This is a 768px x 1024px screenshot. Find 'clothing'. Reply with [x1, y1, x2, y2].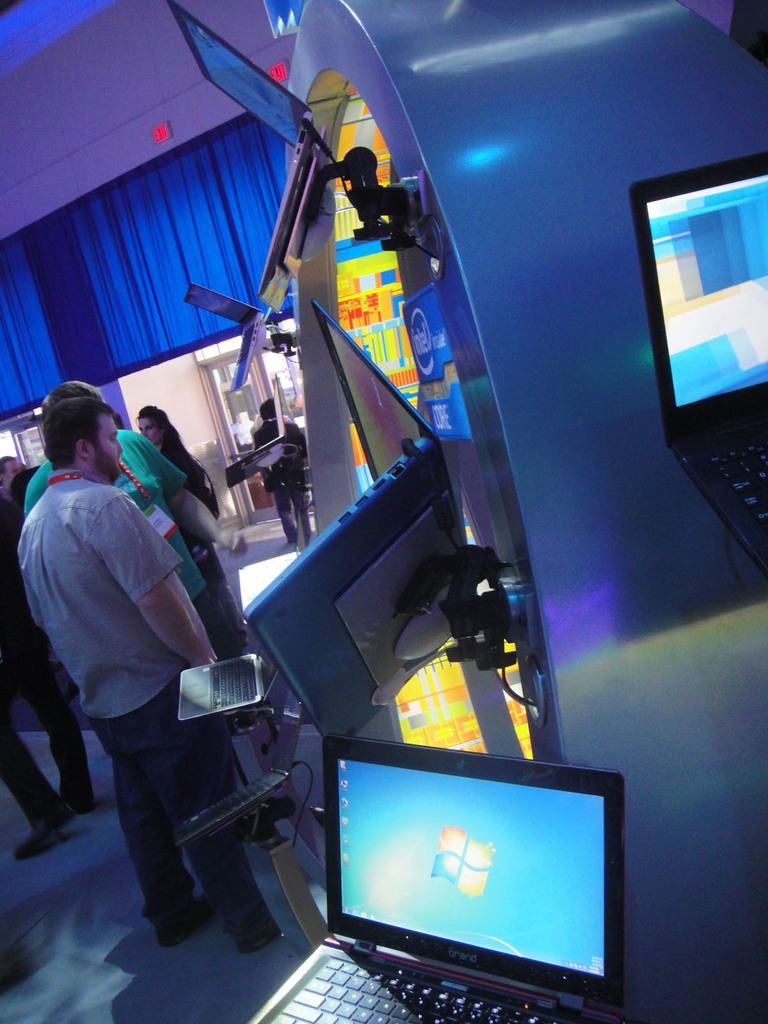
[0, 481, 88, 825].
